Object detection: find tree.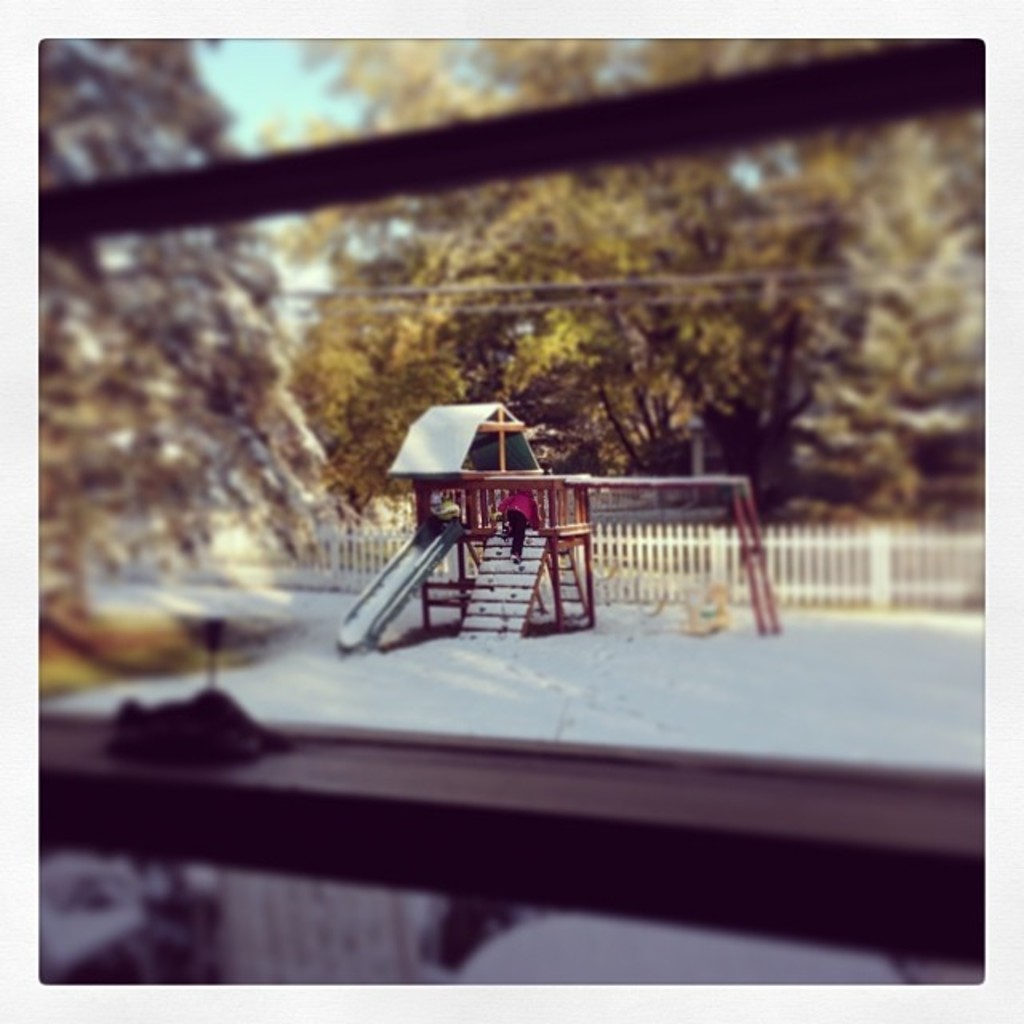
pyautogui.locateOnScreen(293, 8, 838, 557).
